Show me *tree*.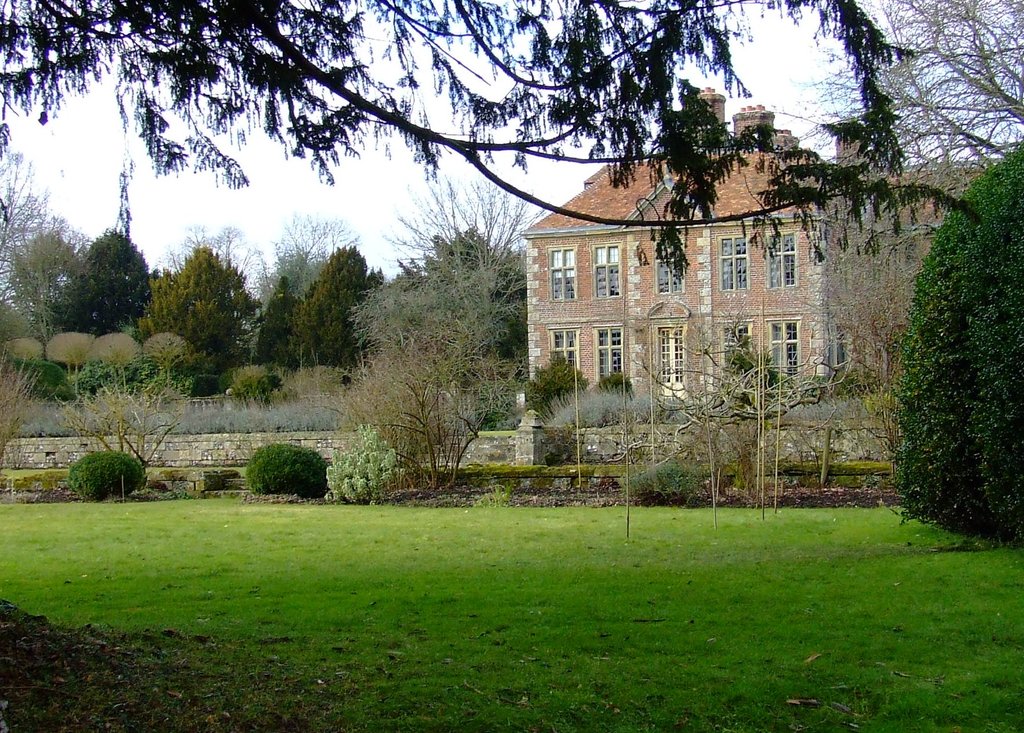
*tree* is here: 42,229,156,351.
